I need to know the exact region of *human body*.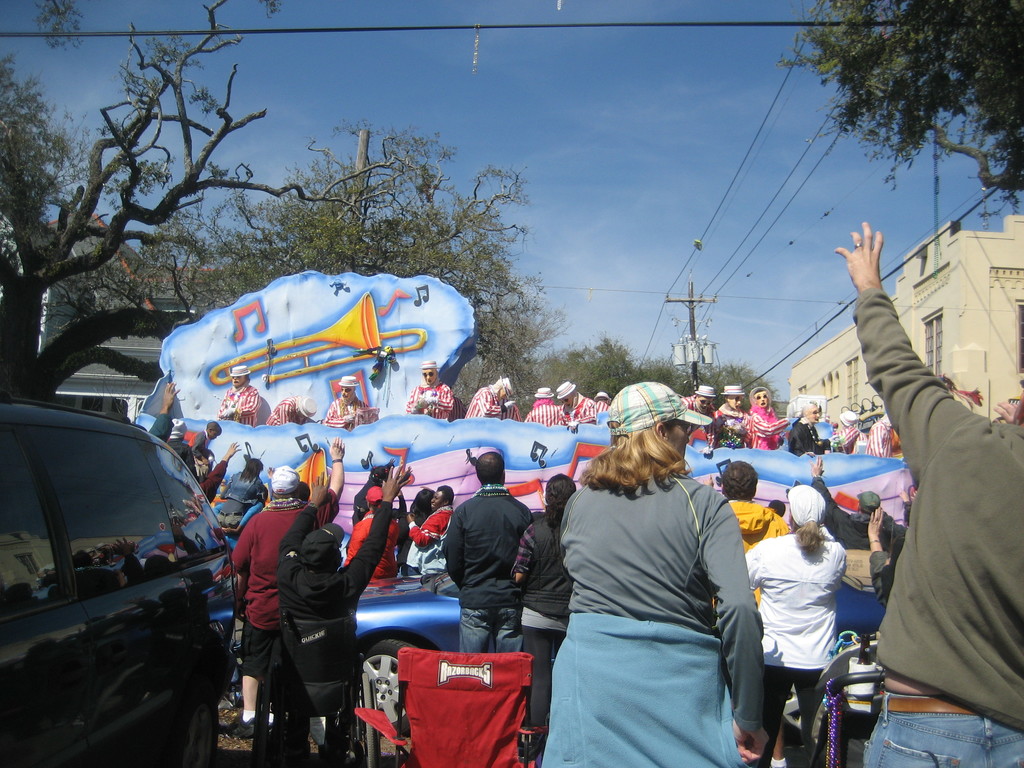
Region: l=408, t=486, r=452, b=576.
